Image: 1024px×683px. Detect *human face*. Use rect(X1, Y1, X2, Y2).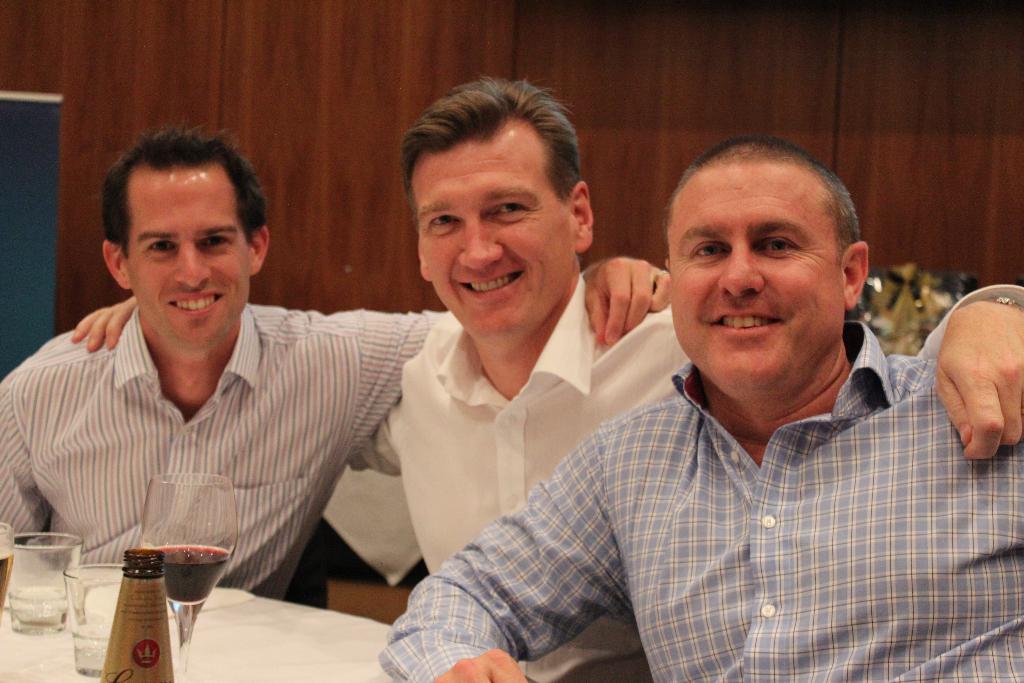
rect(414, 136, 573, 331).
